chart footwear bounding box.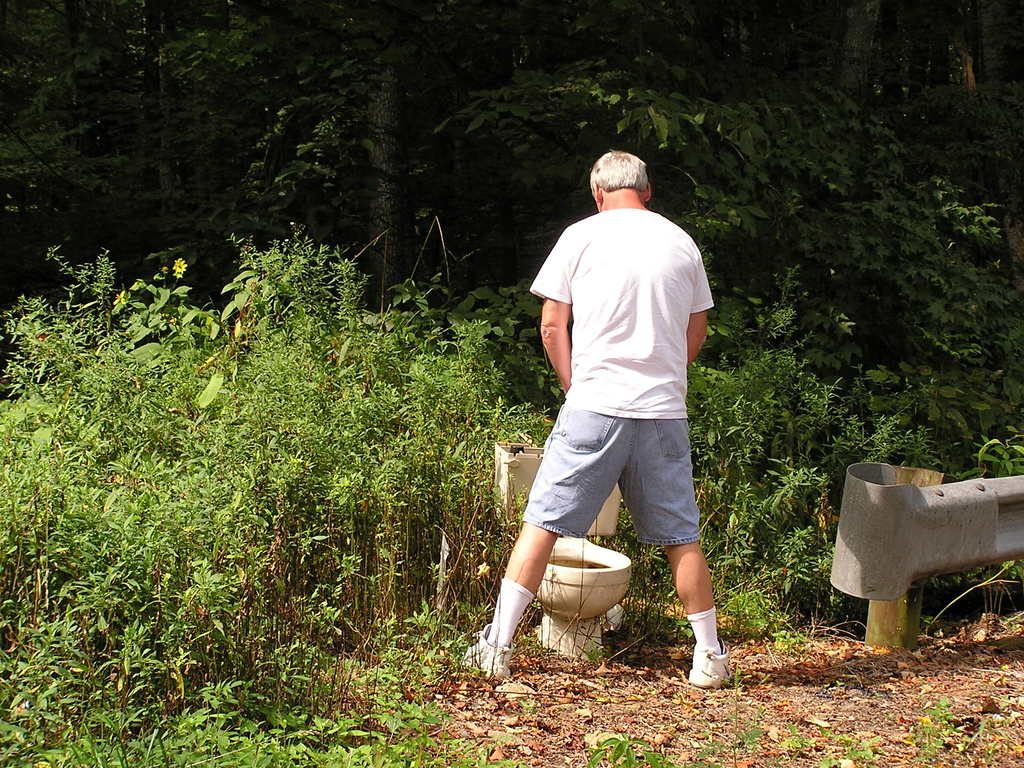
Charted: 465 621 515 683.
